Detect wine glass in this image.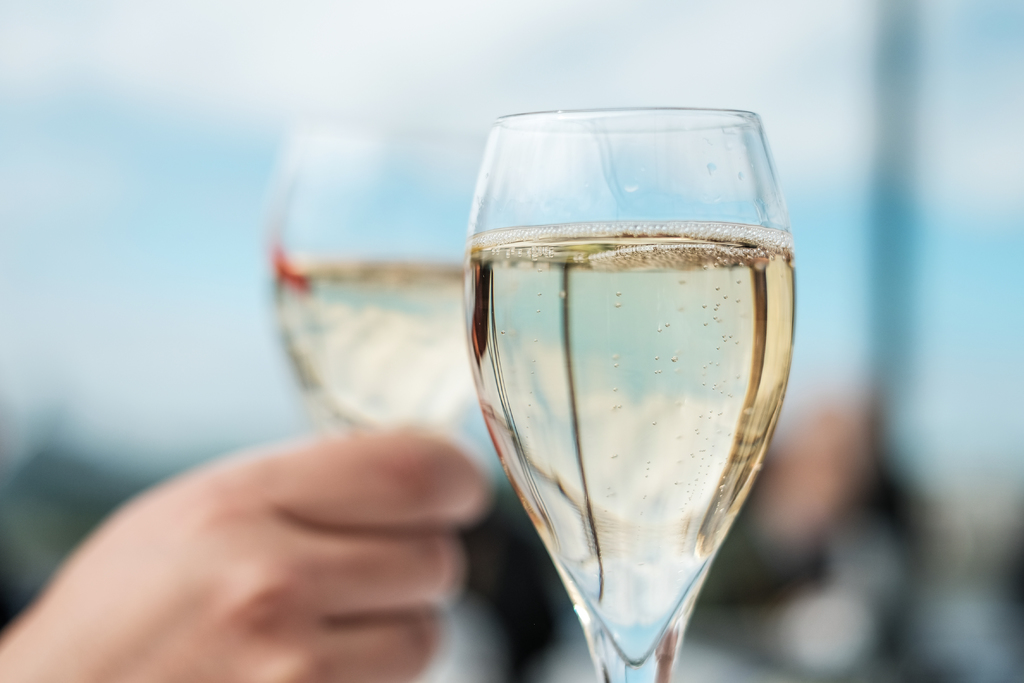
Detection: 460:108:791:682.
